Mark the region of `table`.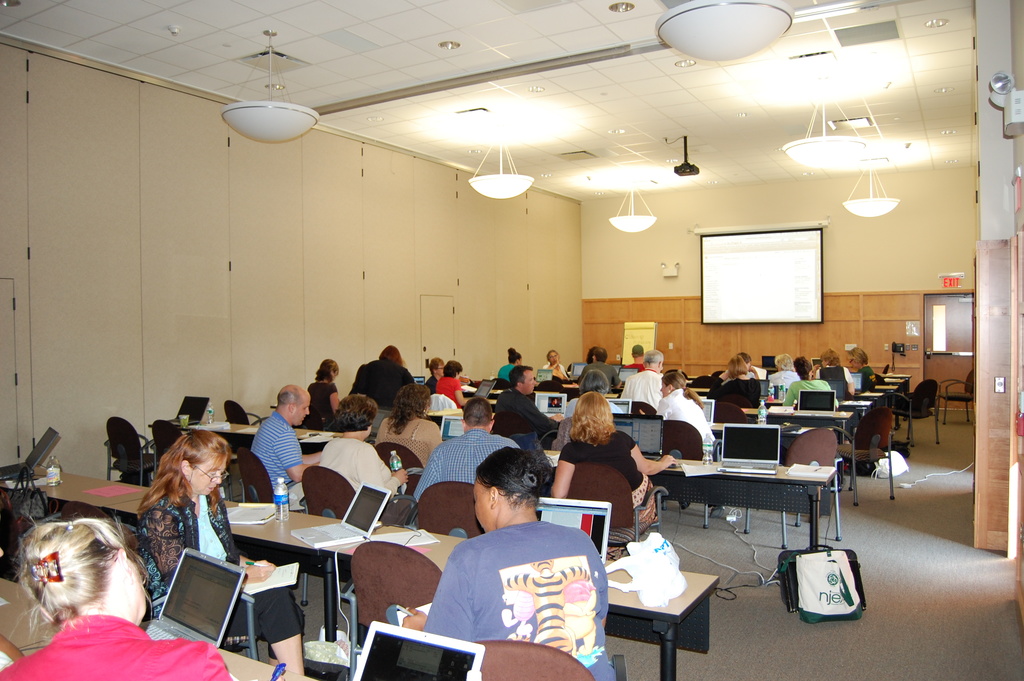
Region: Rect(8, 470, 720, 680).
